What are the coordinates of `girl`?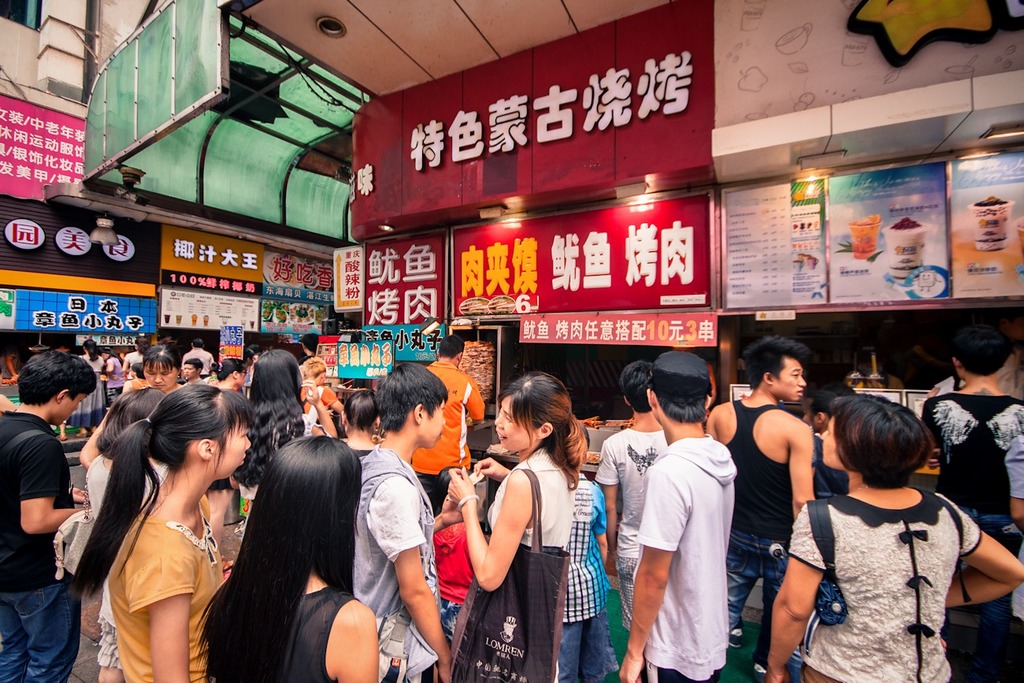
[80, 341, 181, 470].
